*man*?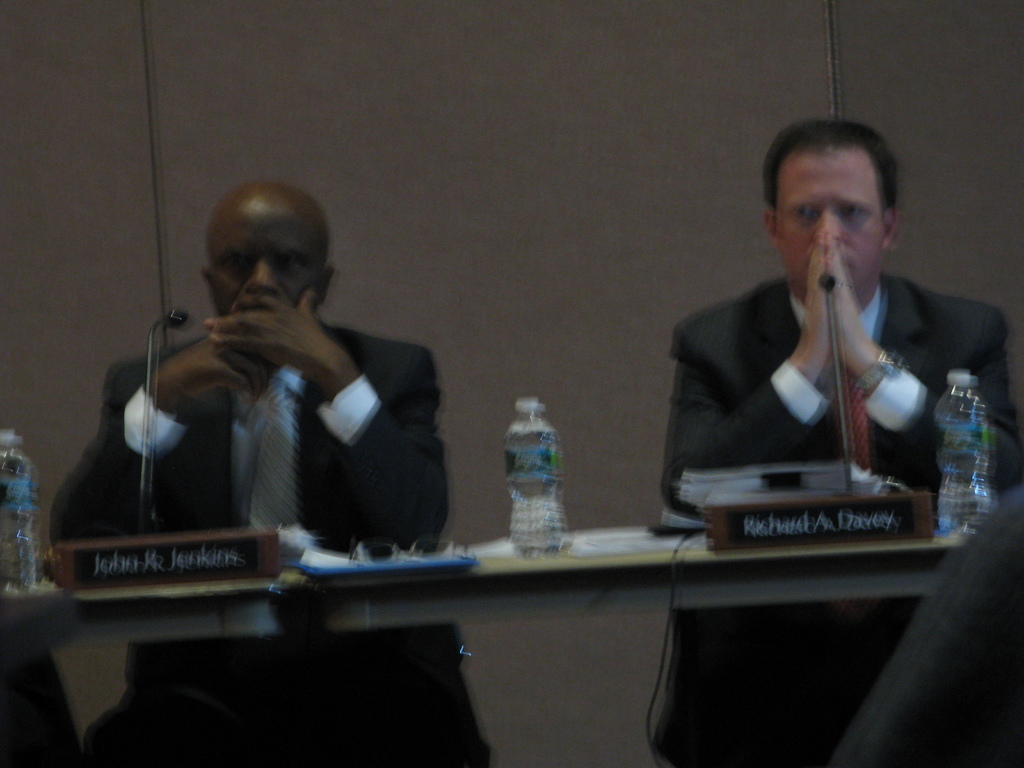
(left=654, top=114, right=1023, bottom=767)
